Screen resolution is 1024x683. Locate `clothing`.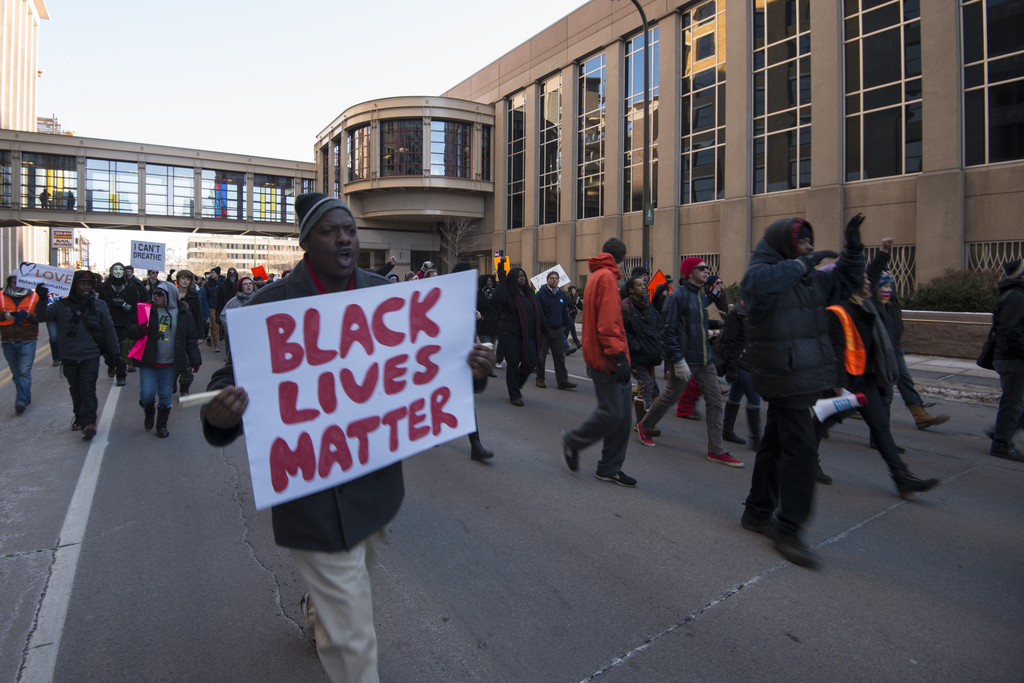
181 286 200 336.
